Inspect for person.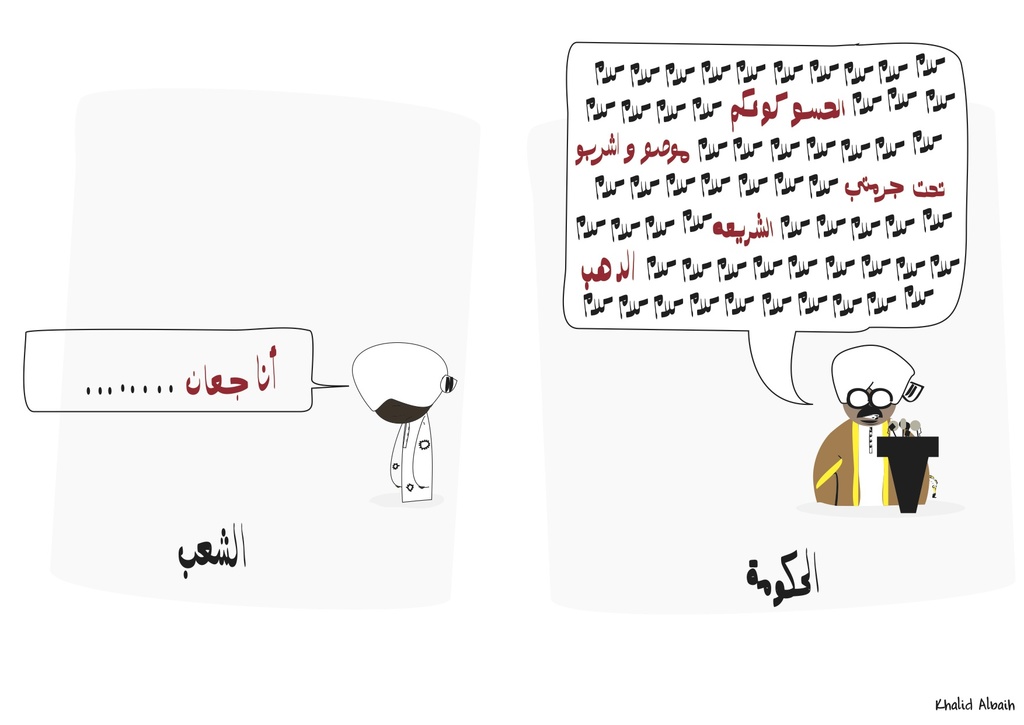
Inspection: [x1=821, y1=336, x2=941, y2=516].
